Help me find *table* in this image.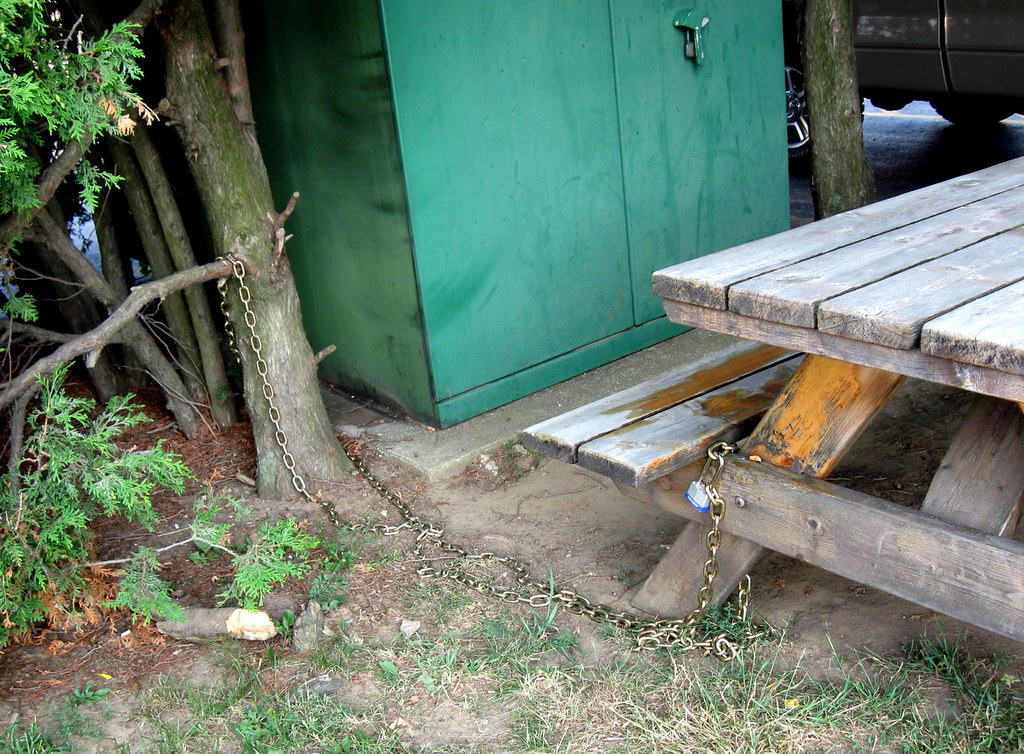
Found it: [517,154,1023,647].
